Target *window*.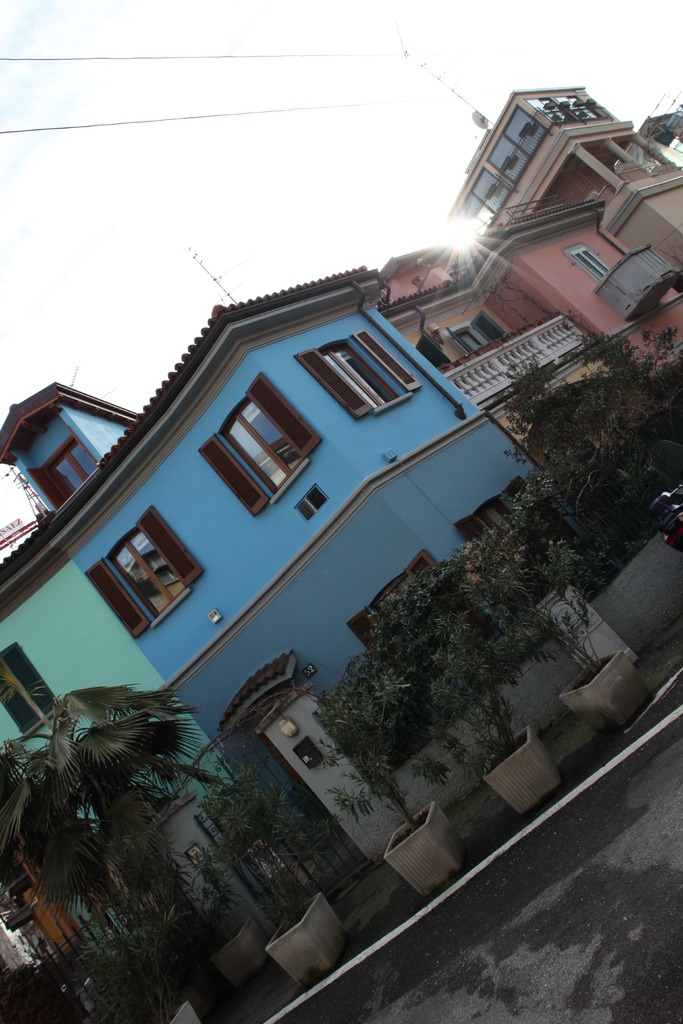
Target region: pyautogui.locateOnScreen(86, 503, 204, 639).
